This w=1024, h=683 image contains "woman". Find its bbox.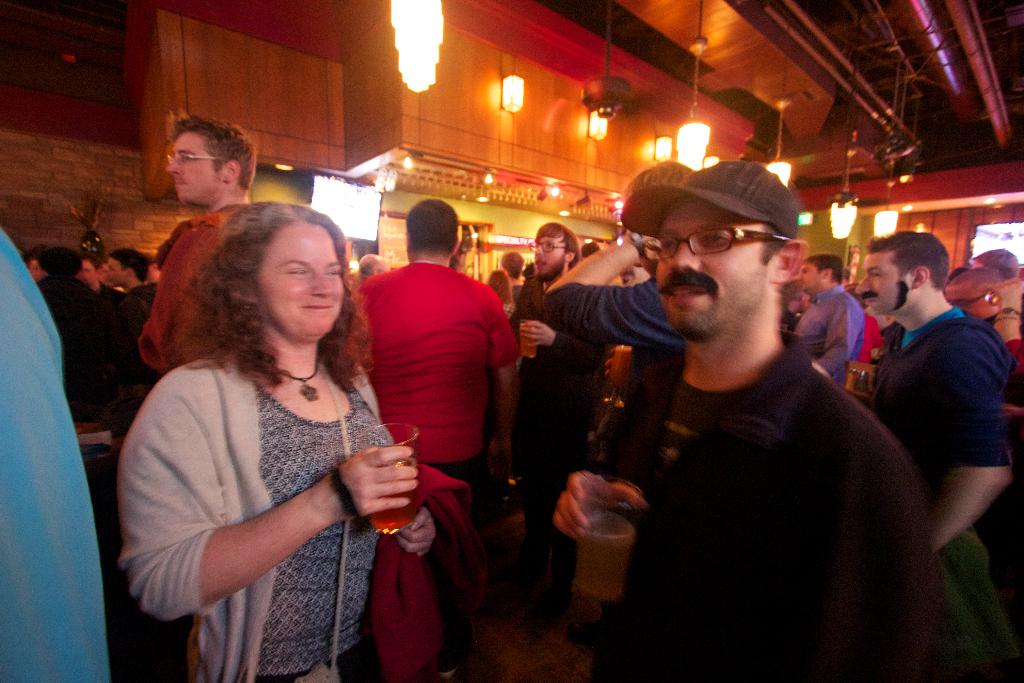
bbox=[115, 184, 434, 655].
